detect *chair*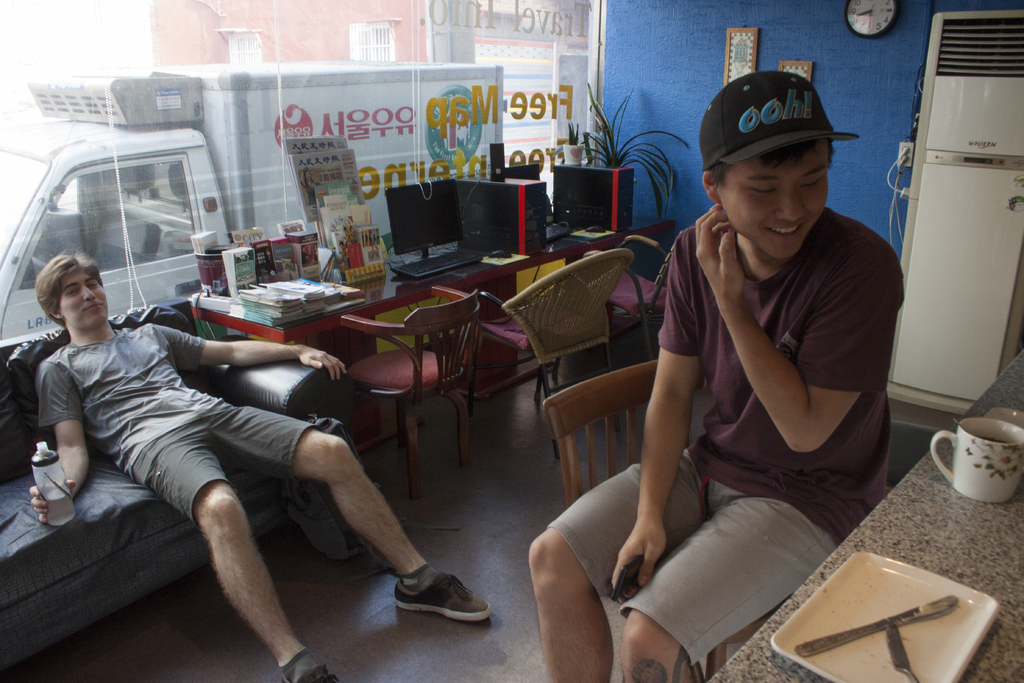
[552, 231, 669, 377]
